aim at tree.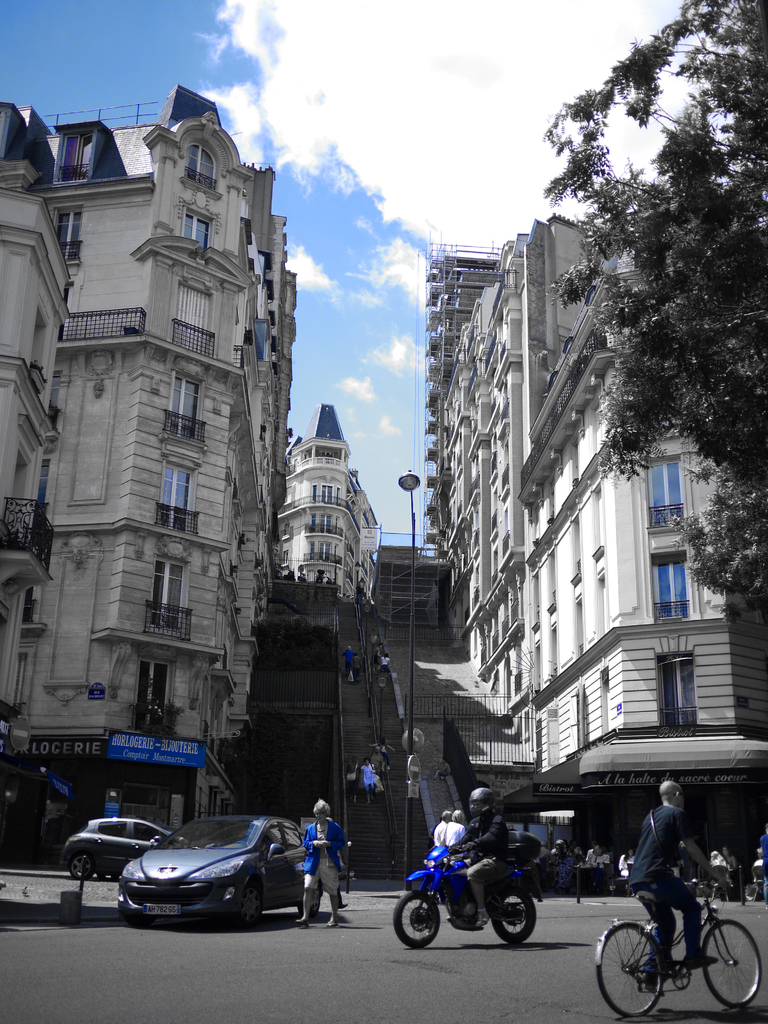
Aimed at detection(534, 0, 767, 609).
